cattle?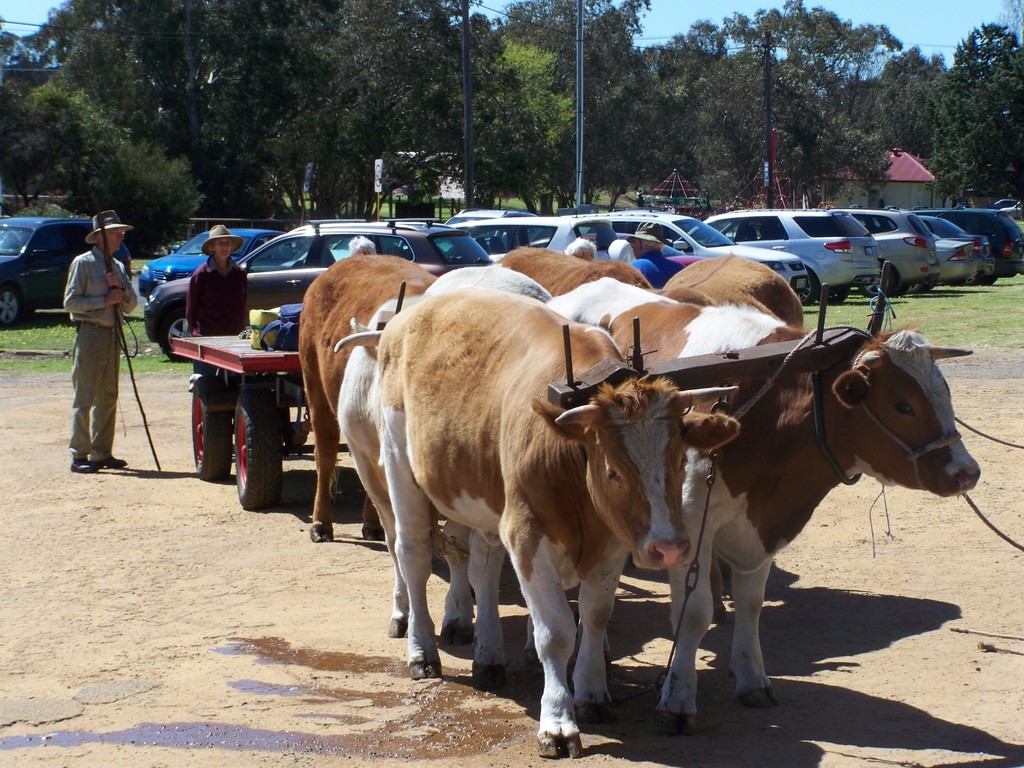
pyautogui.locateOnScreen(367, 283, 744, 755)
